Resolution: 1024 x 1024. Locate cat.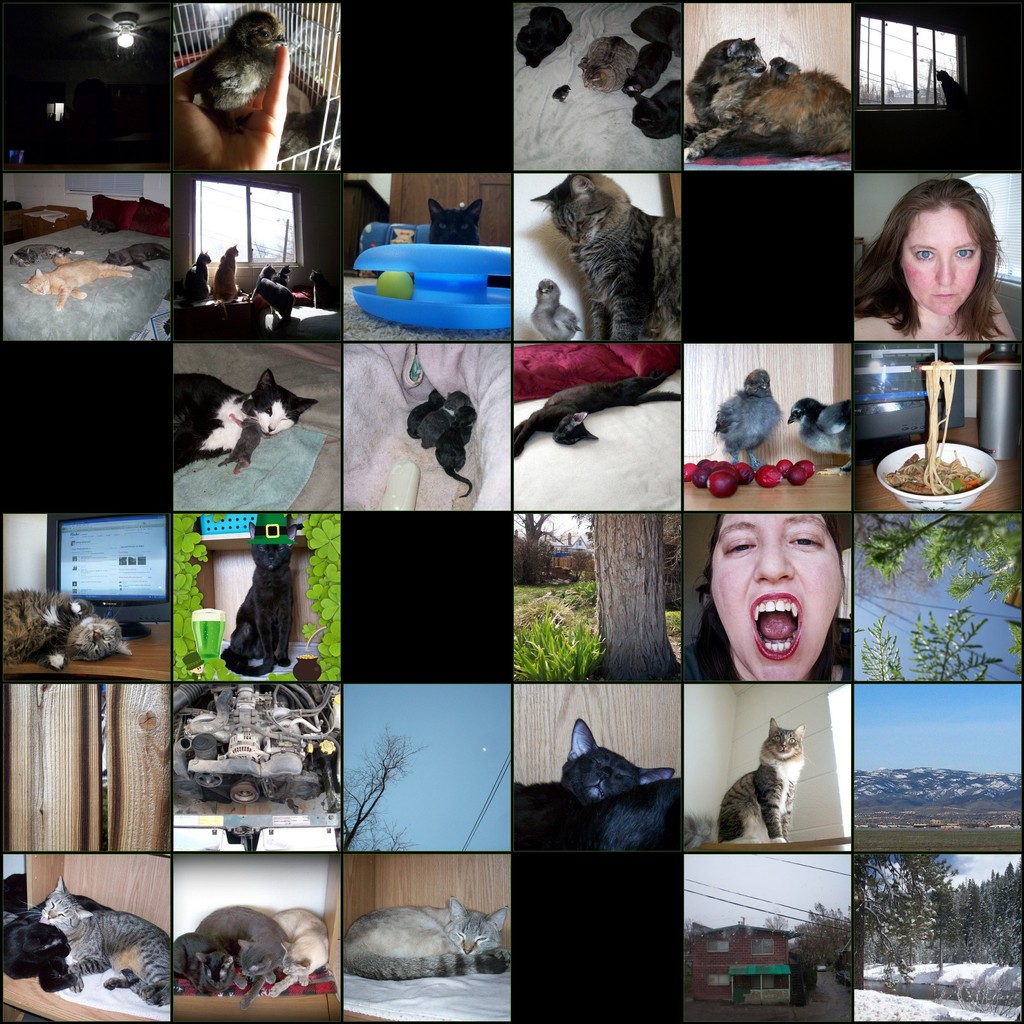
rect(179, 931, 237, 1001).
